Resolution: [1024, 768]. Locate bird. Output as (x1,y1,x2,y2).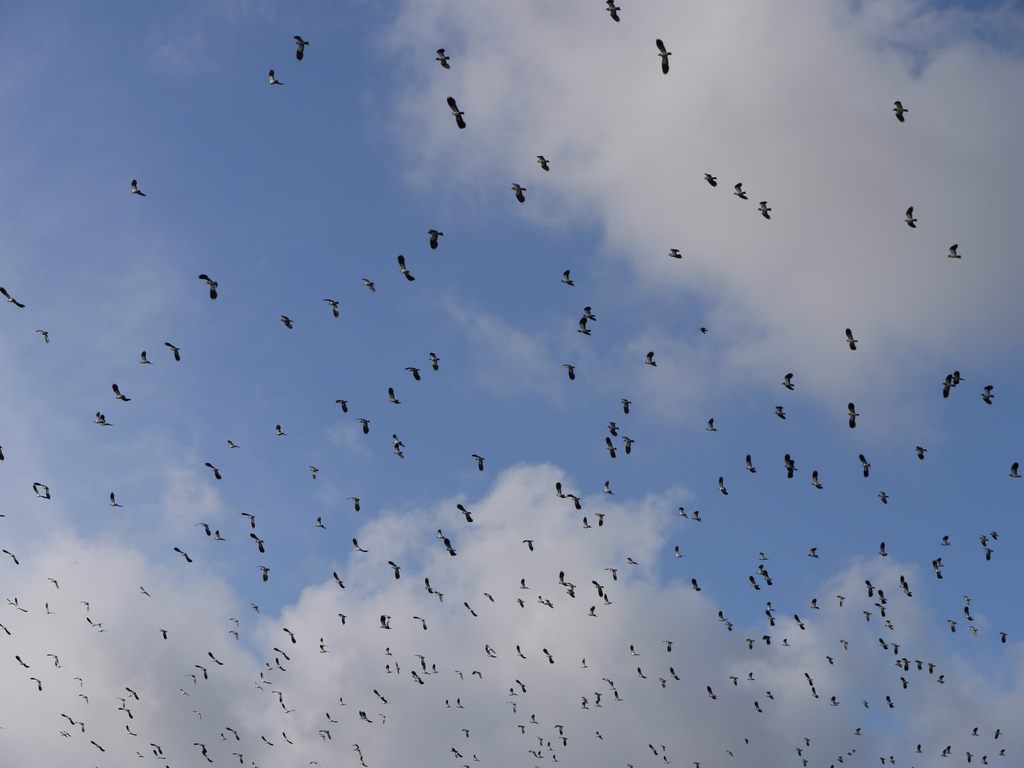
(756,200,773,221).
